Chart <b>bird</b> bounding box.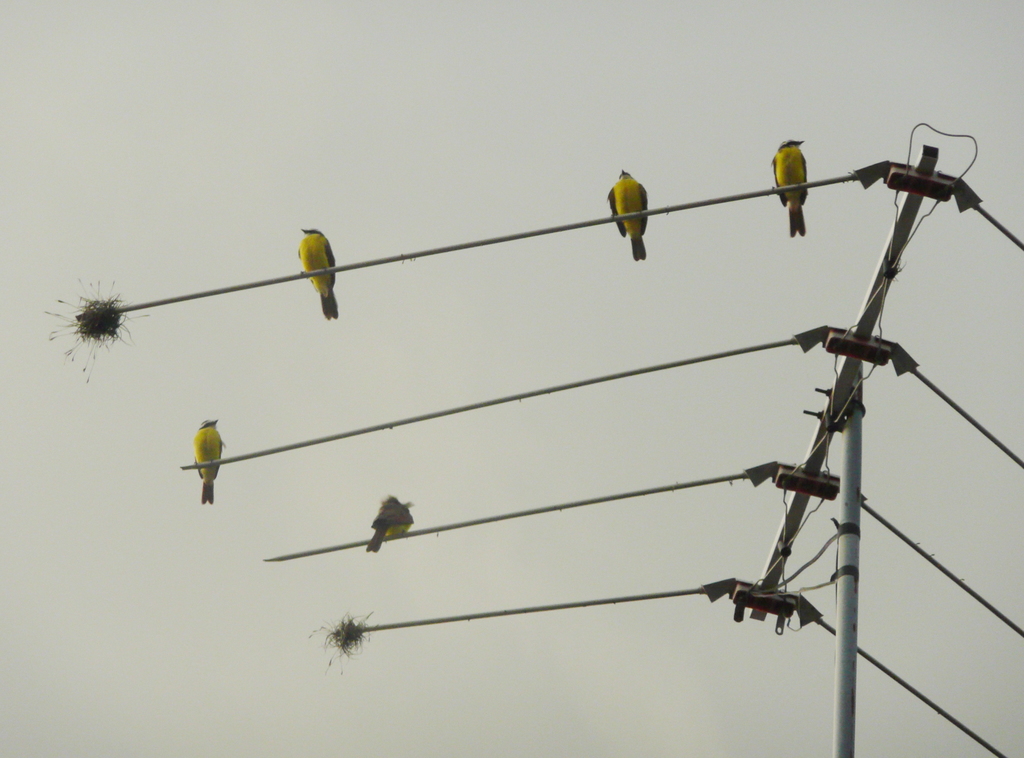
Charted: locate(295, 223, 337, 320).
